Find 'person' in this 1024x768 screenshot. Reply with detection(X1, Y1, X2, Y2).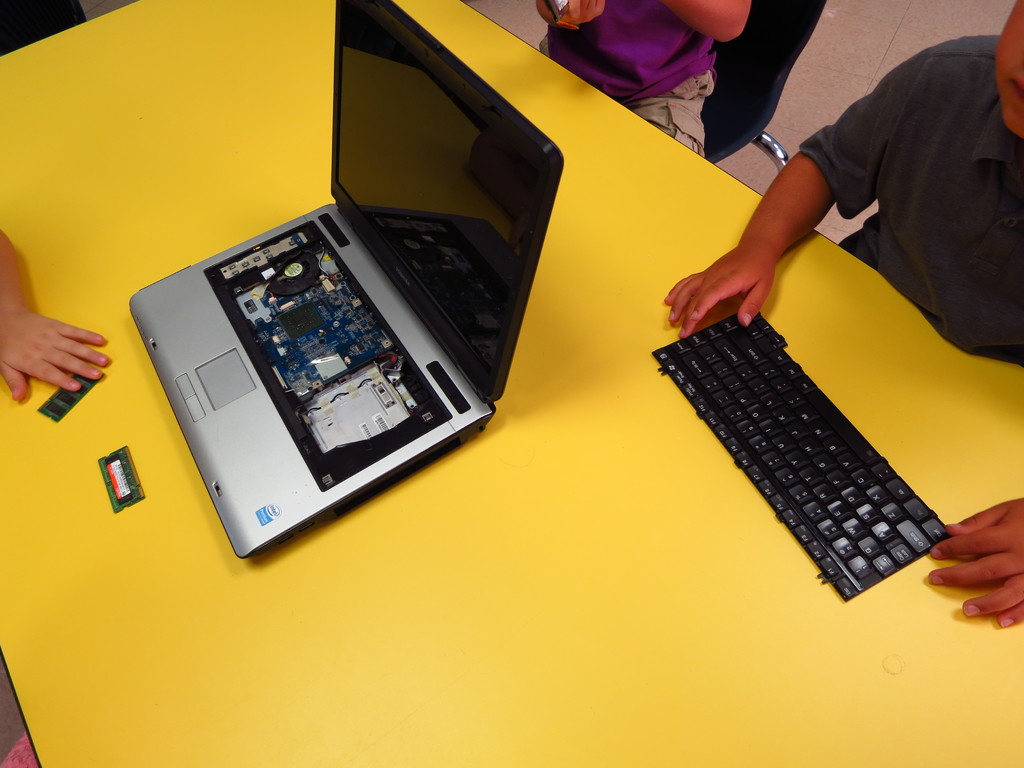
detection(660, 1, 1023, 630).
